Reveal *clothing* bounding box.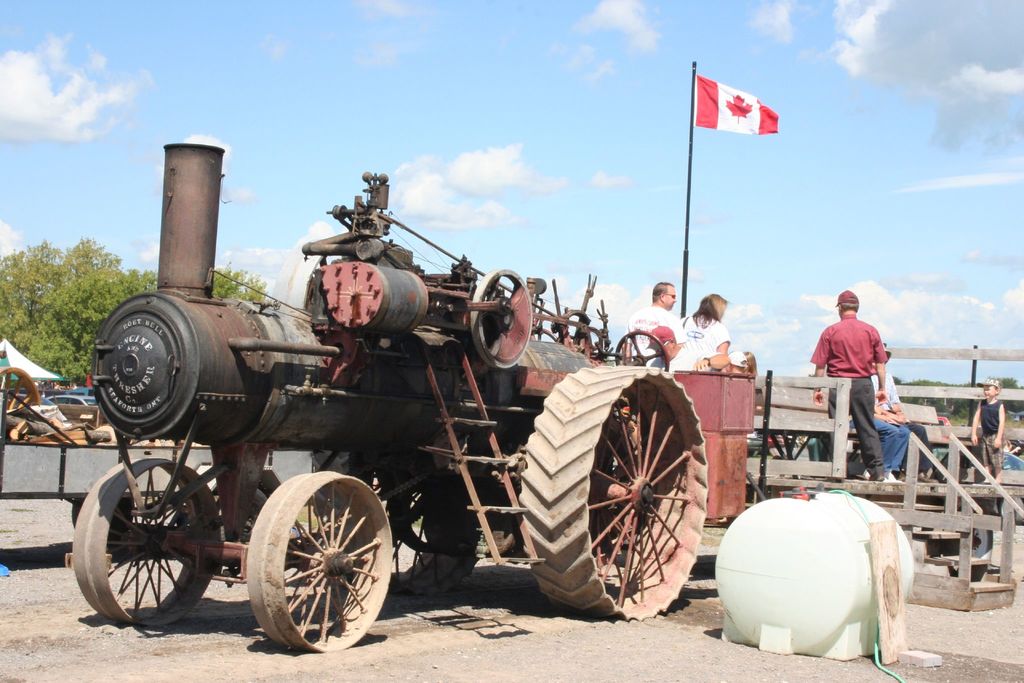
Revealed: <bbox>847, 378, 912, 472</bbox>.
